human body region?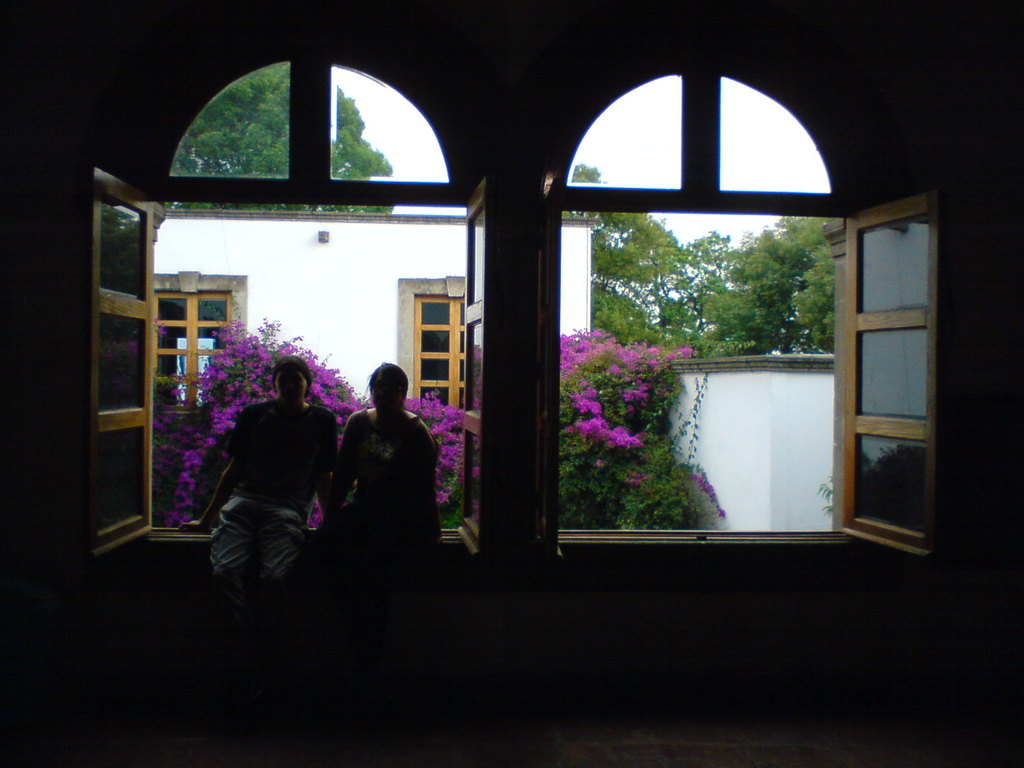
rect(178, 351, 339, 637)
